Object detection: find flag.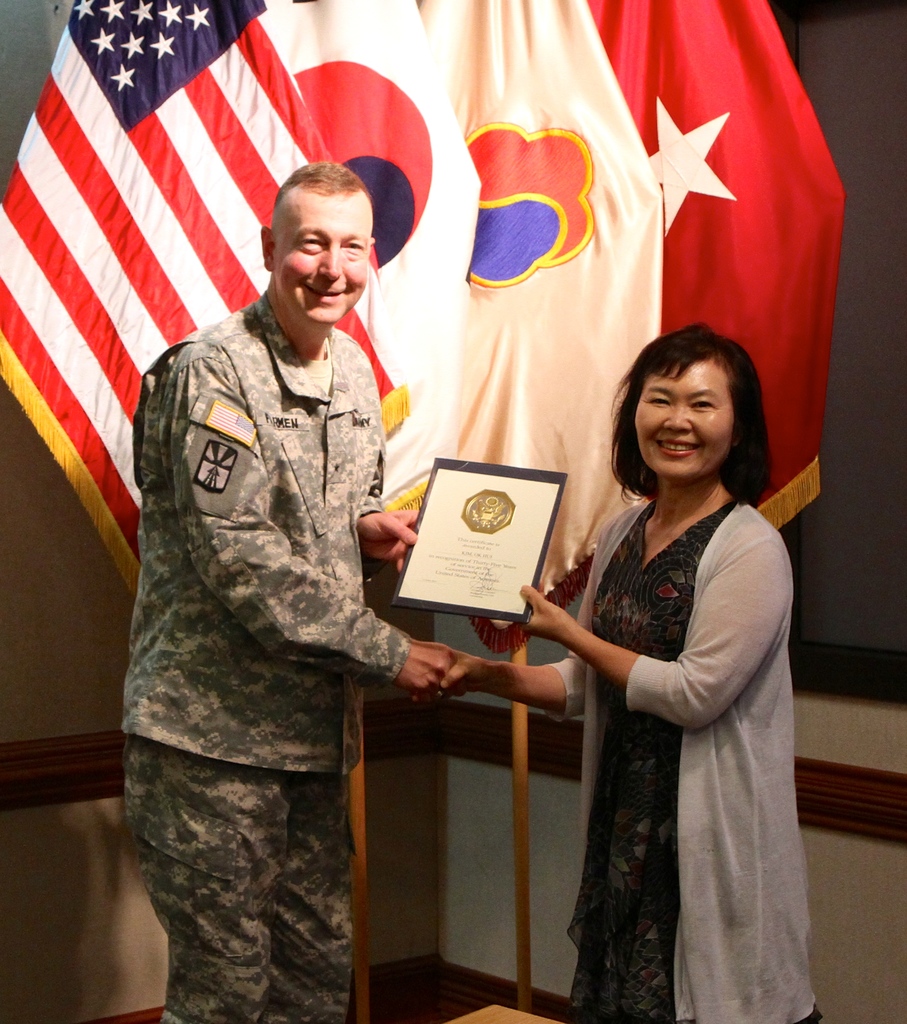
[left=582, top=1, right=845, bottom=530].
